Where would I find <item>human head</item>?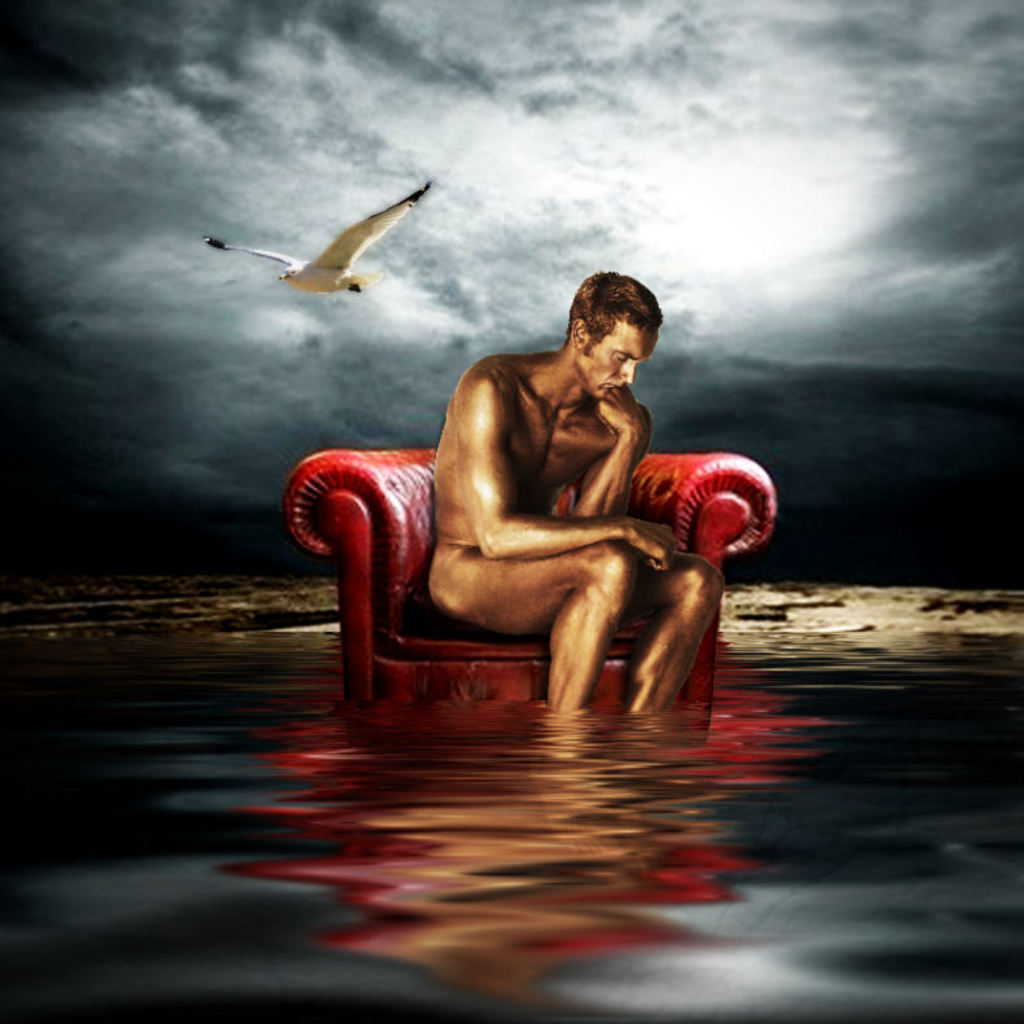
At <bbox>551, 263, 680, 397</bbox>.
